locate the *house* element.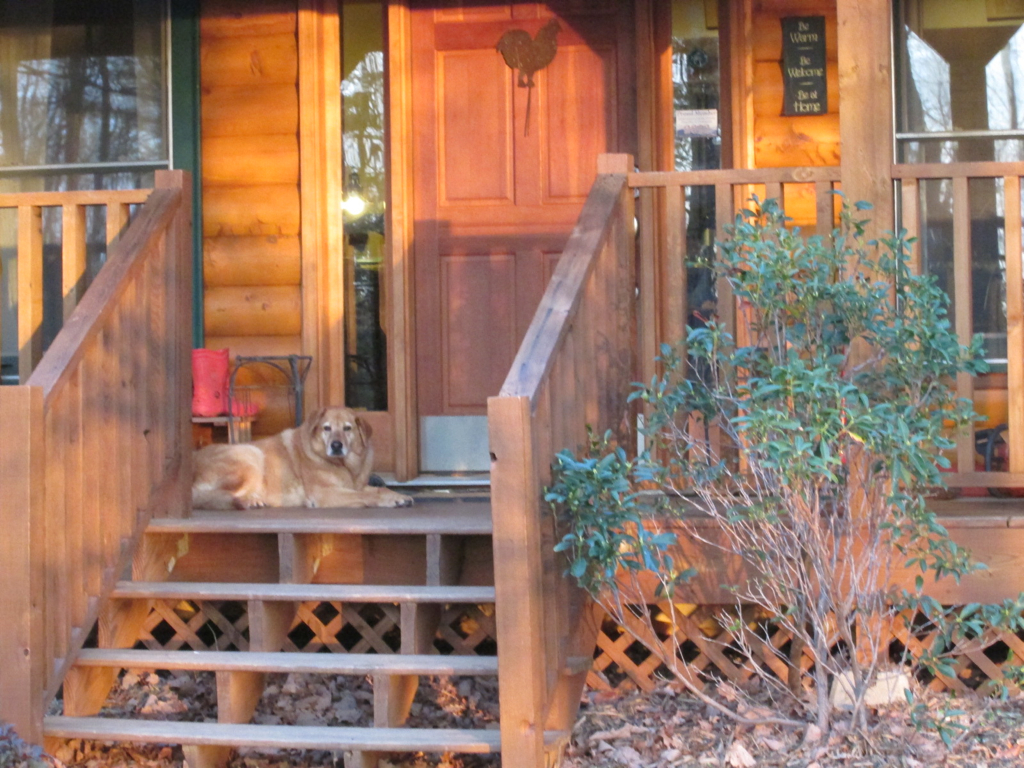
Element bbox: 0/0/1023/763.
